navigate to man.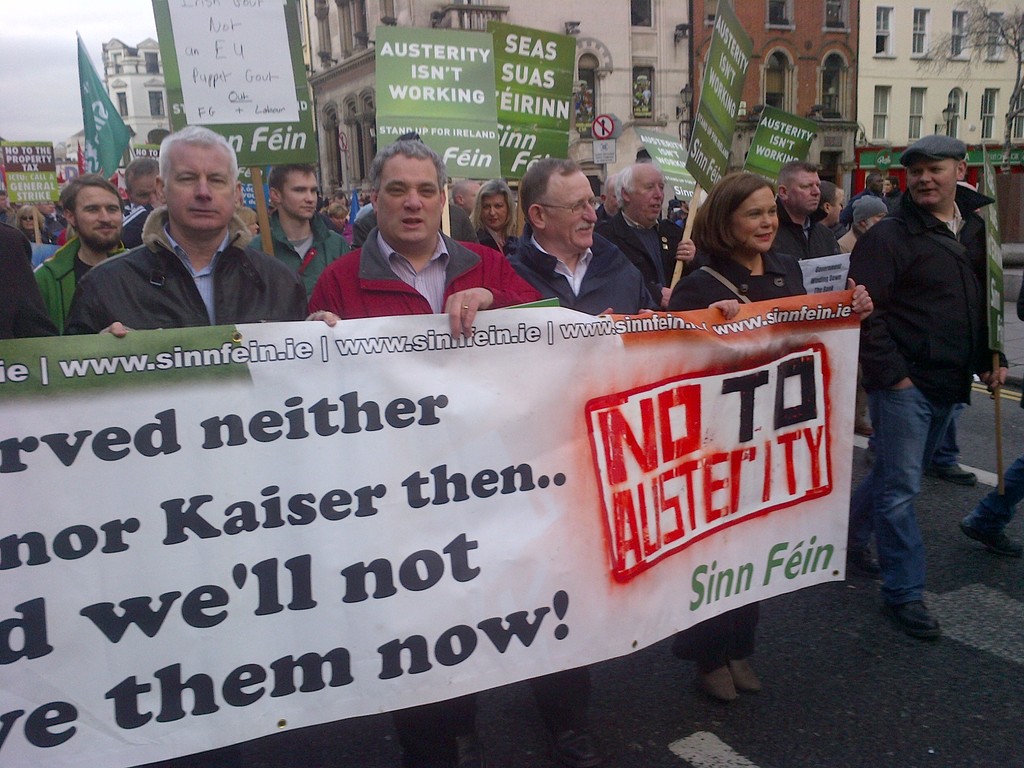
Navigation target: x1=33 y1=174 x2=127 y2=335.
